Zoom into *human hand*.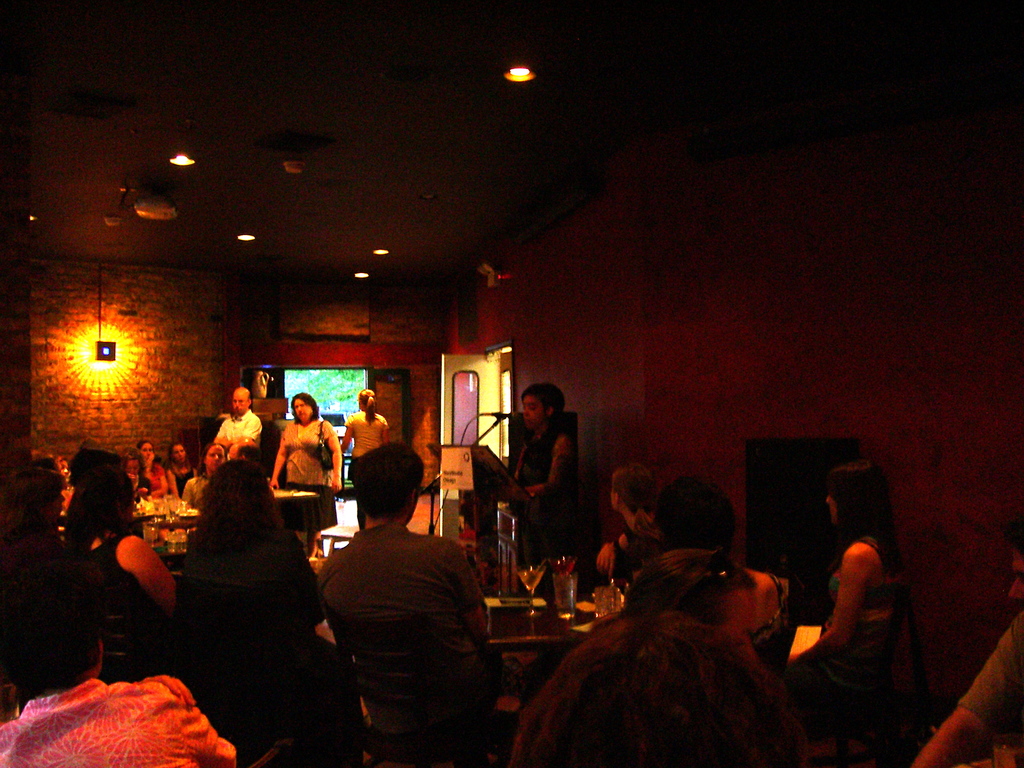
Zoom target: detection(269, 481, 279, 497).
